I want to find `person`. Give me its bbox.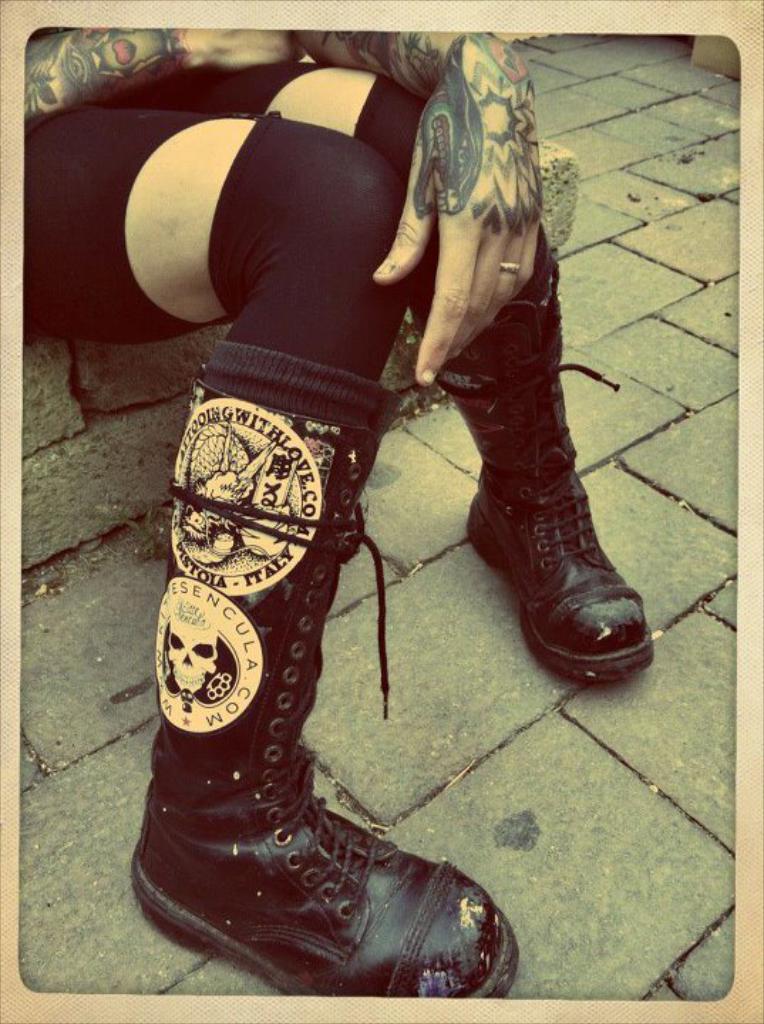
<box>98,20,660,912</box>.
